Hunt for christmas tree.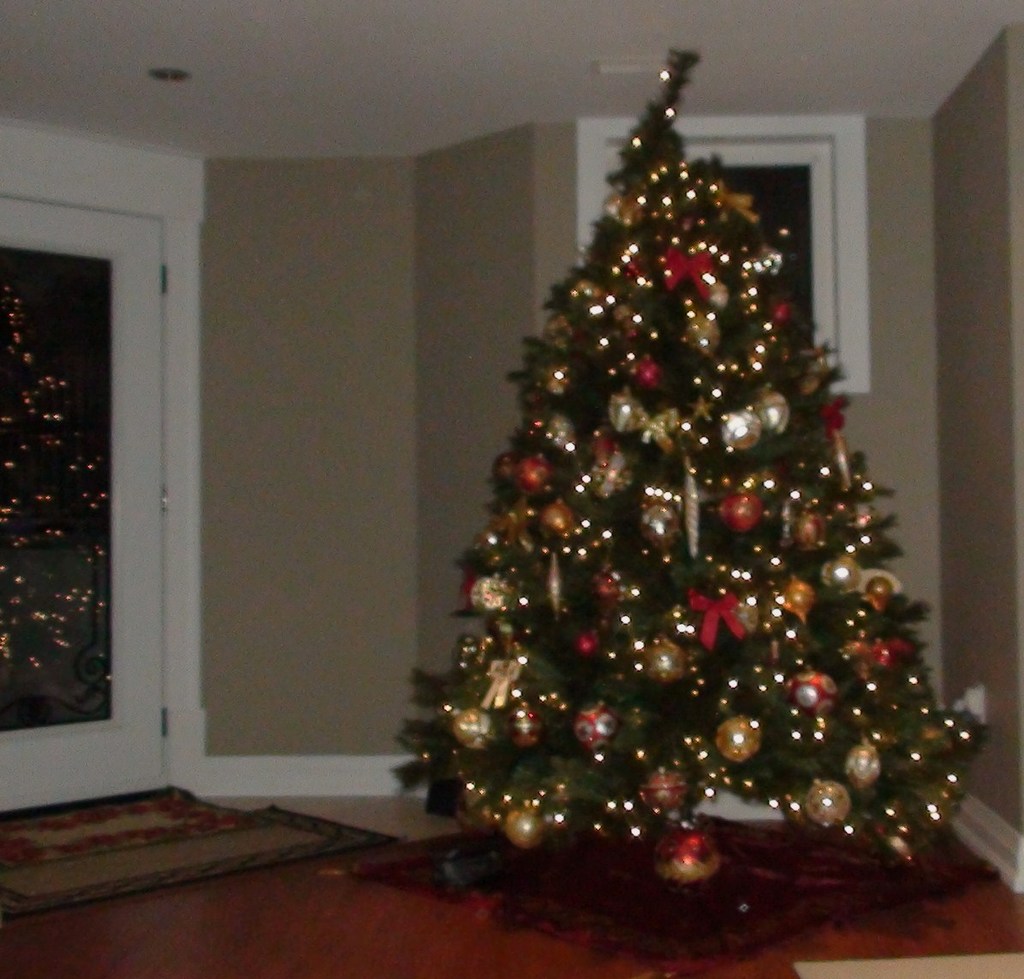
Hunted down at Rect(390, 39, 991, 943).
